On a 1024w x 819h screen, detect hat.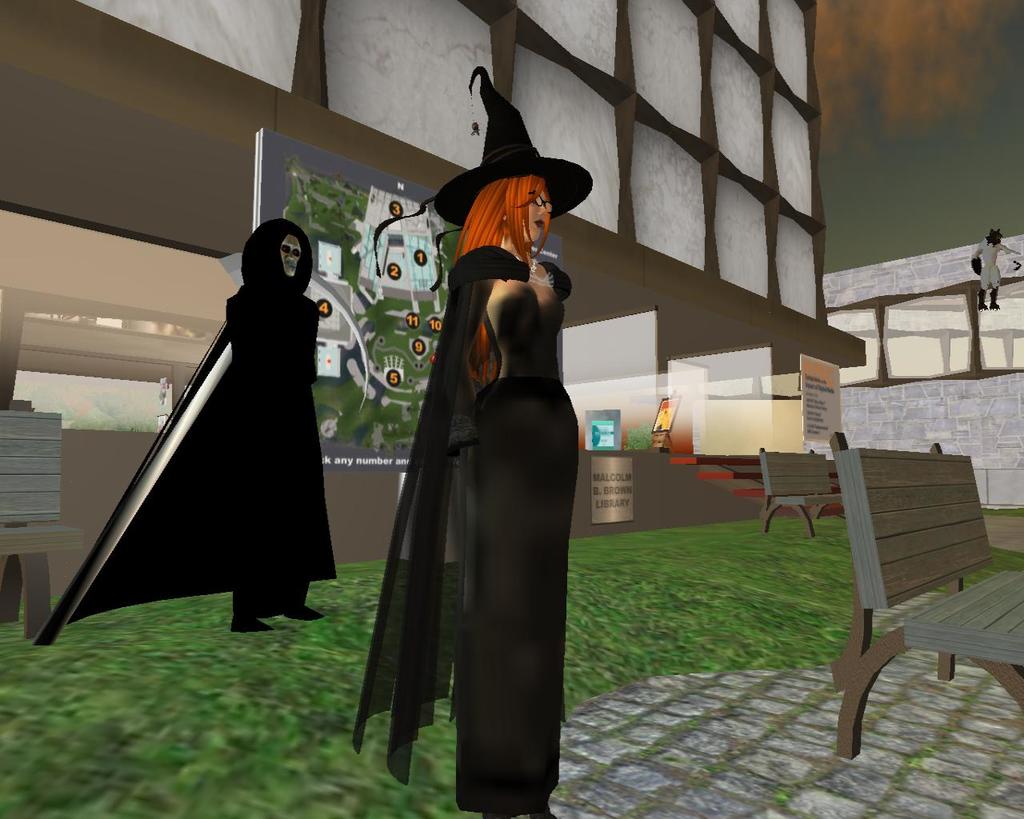
box(435, 64, 597, 229).
